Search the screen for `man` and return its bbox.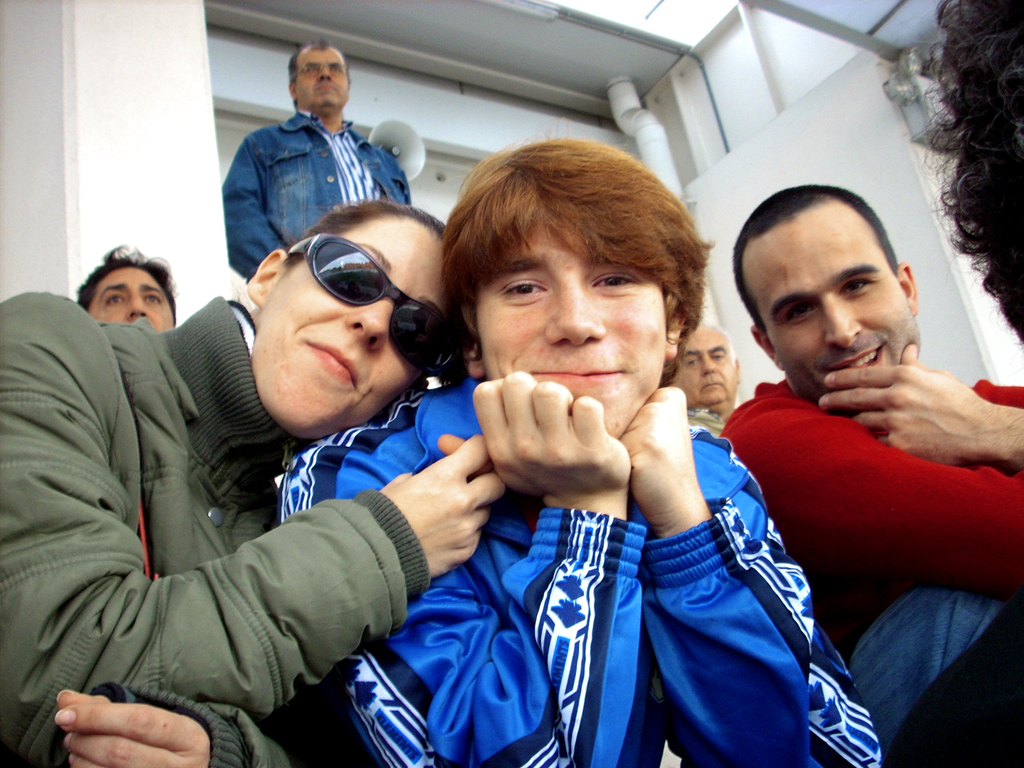
Found: 717, 180, 1023, 767.
